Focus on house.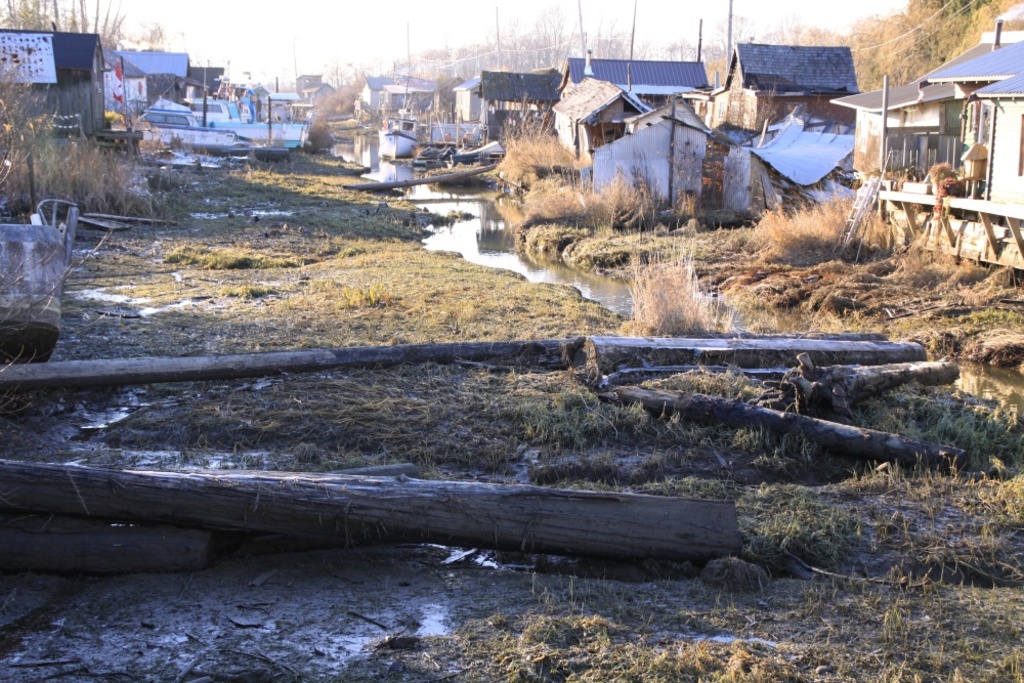
Focused at Rect(234, 70, 340, 125).
